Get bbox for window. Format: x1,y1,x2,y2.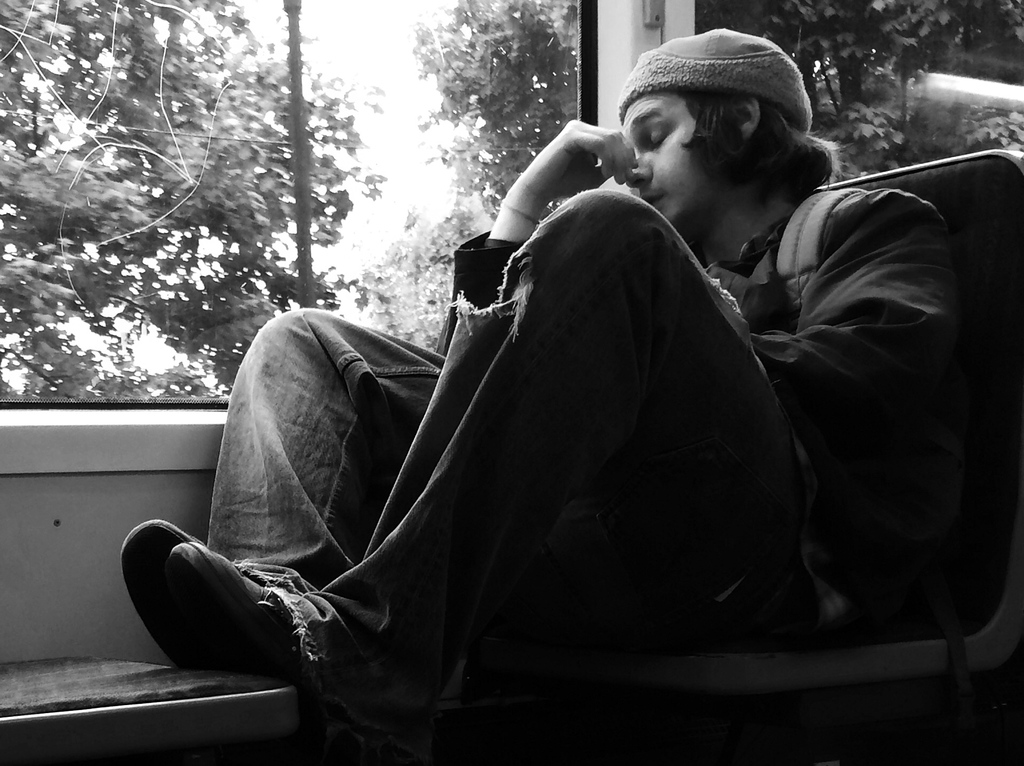
694,0,1023,151.
